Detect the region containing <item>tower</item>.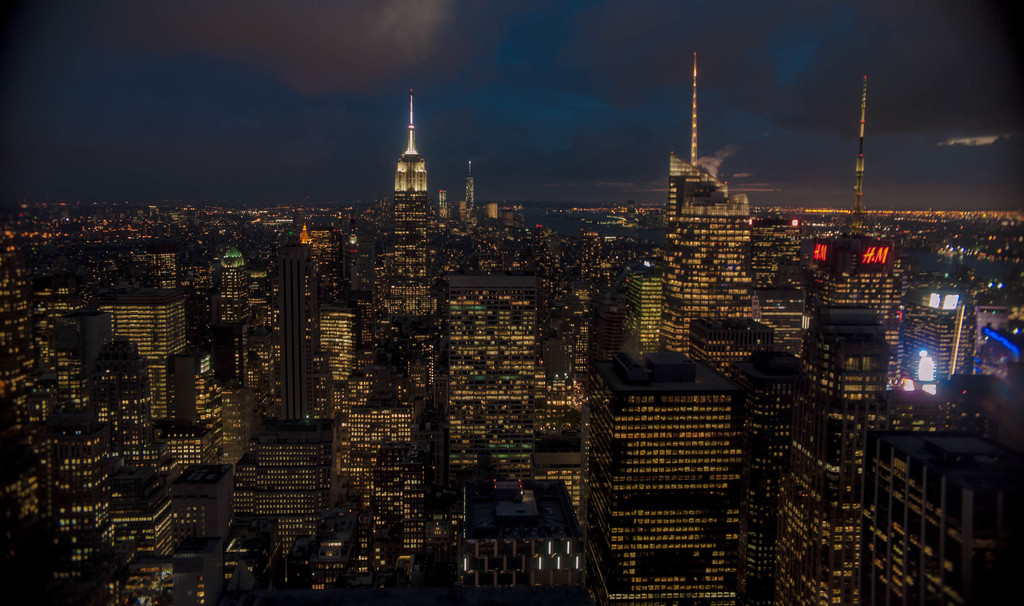
(234, 332, 296, 420).
